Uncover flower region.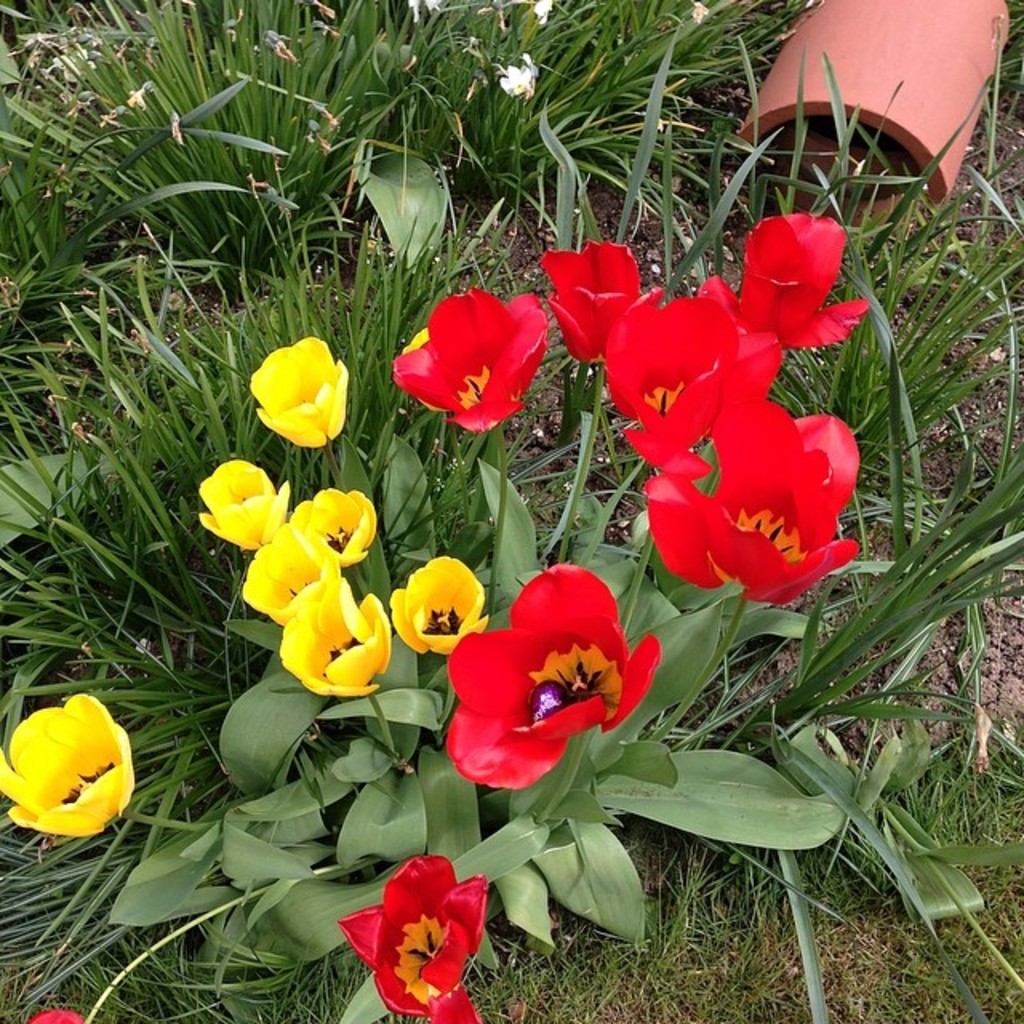
Uncovered: (0, 682, 139, 834).
